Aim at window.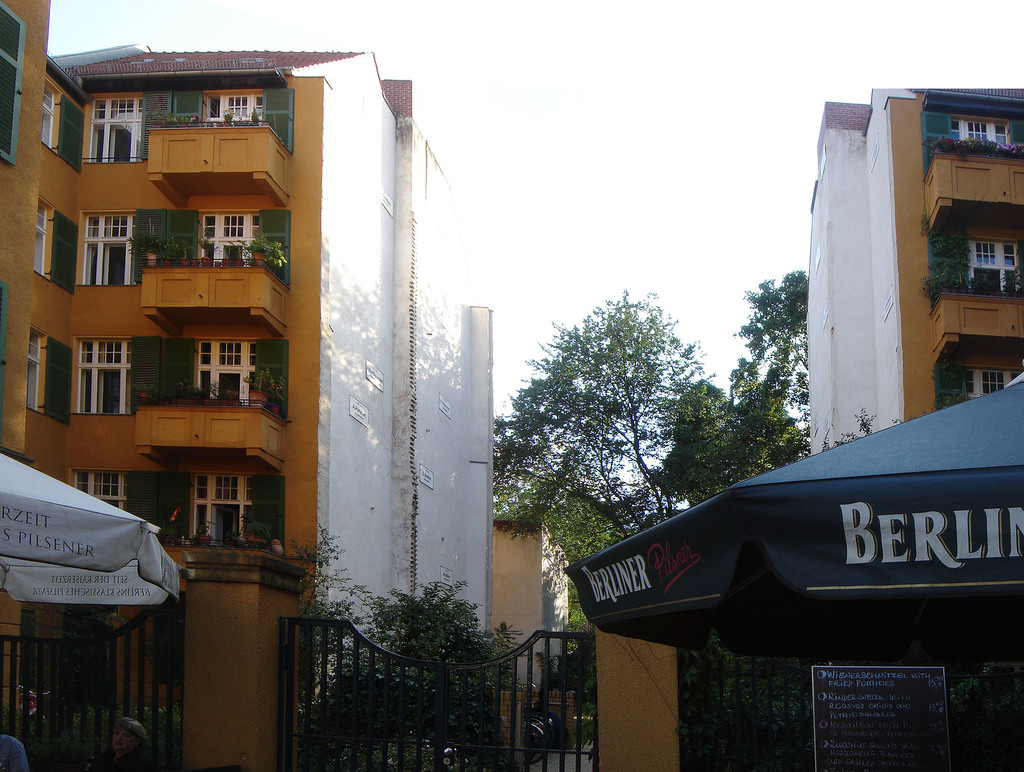
Aimed at 31:326:68:428.
